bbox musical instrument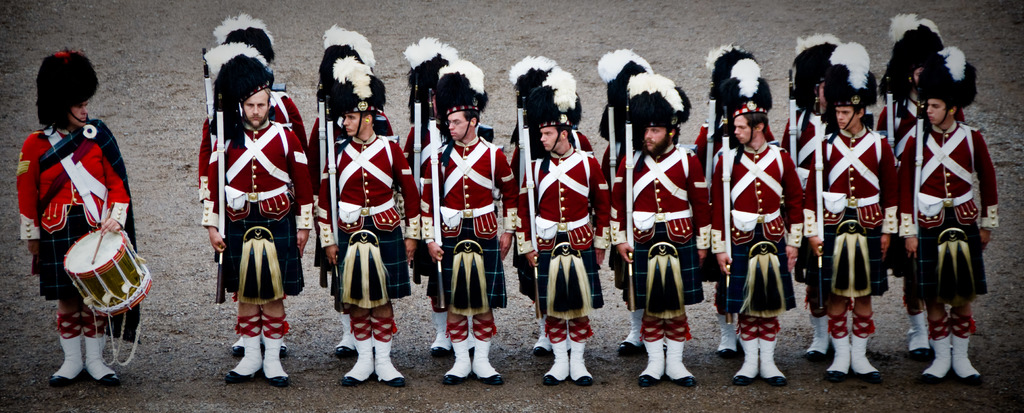
left=419, top=79, right=425, bottom=209
